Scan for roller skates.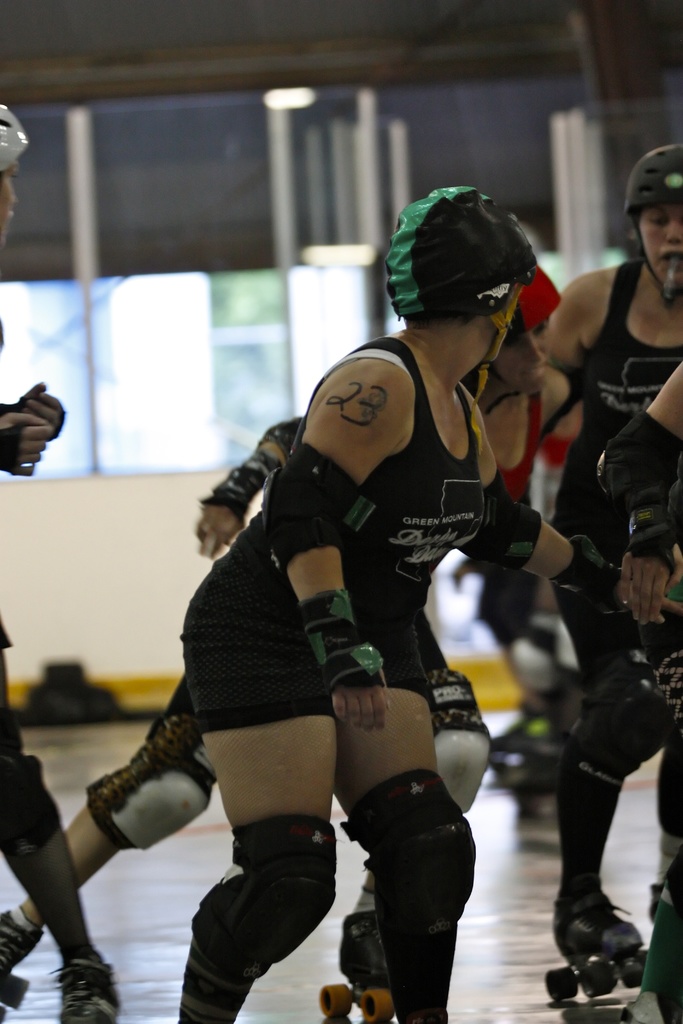
Scan result: (0,957,29,1023).
